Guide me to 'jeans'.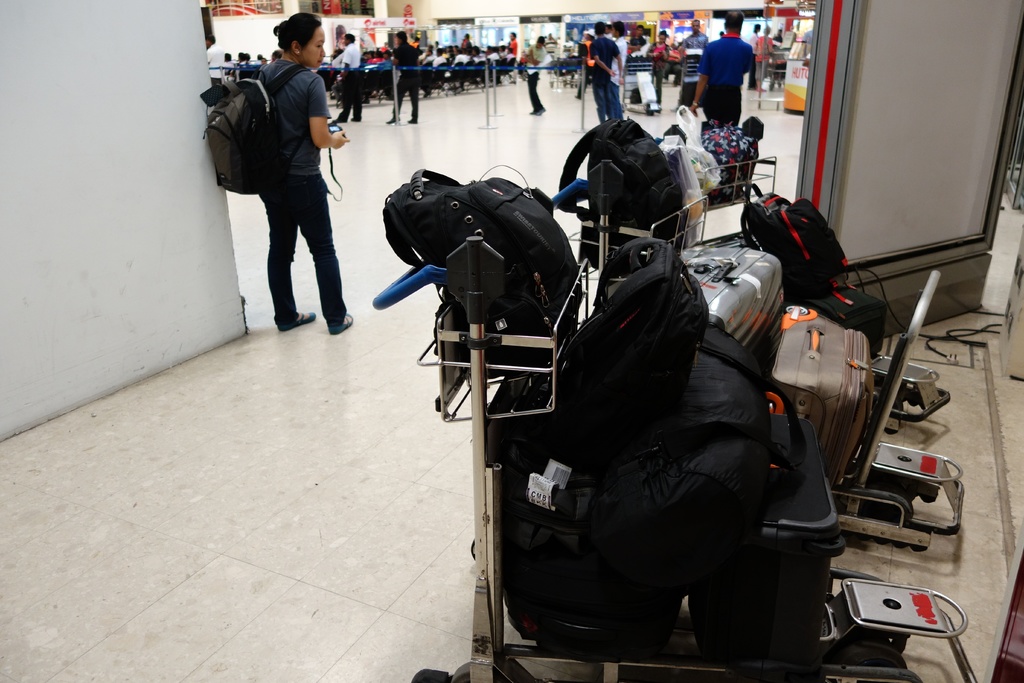
Guidance: box(590, 70, 611, 115).
